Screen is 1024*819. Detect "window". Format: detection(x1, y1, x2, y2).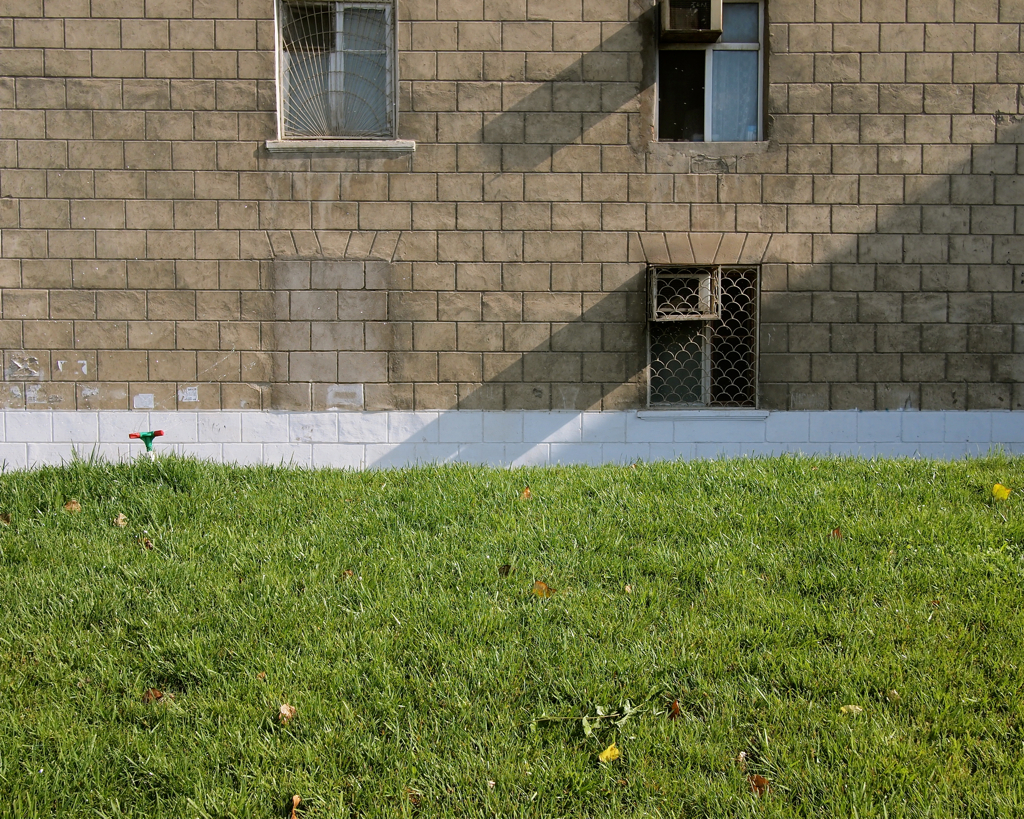
detection(655, 2, 766, 144).
